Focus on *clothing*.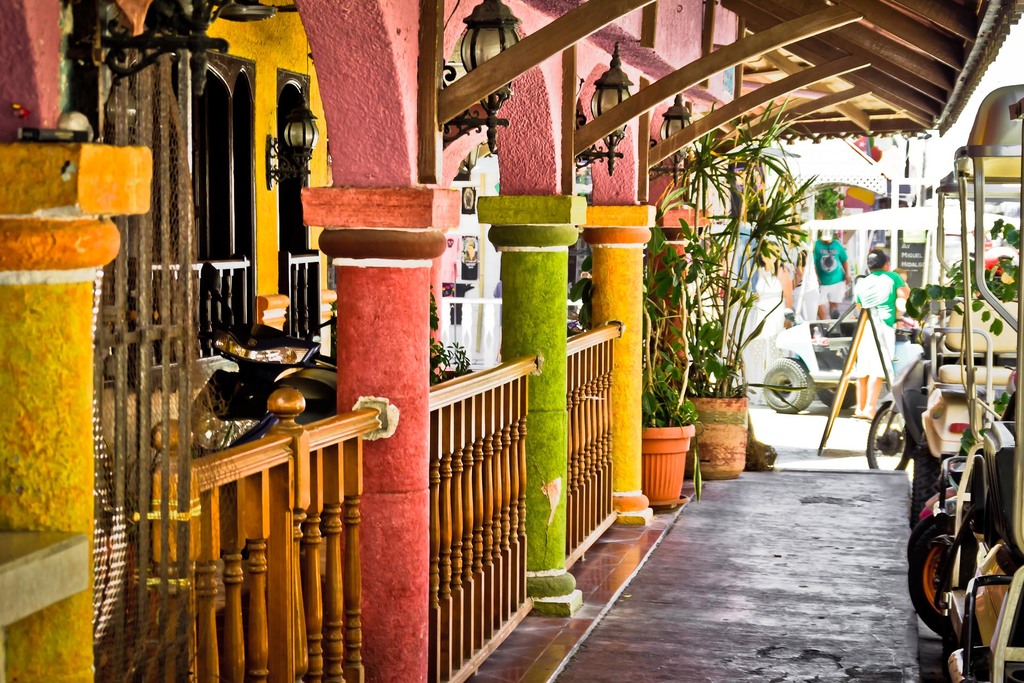
Focused at bbox(810, 240, 846, 309).
